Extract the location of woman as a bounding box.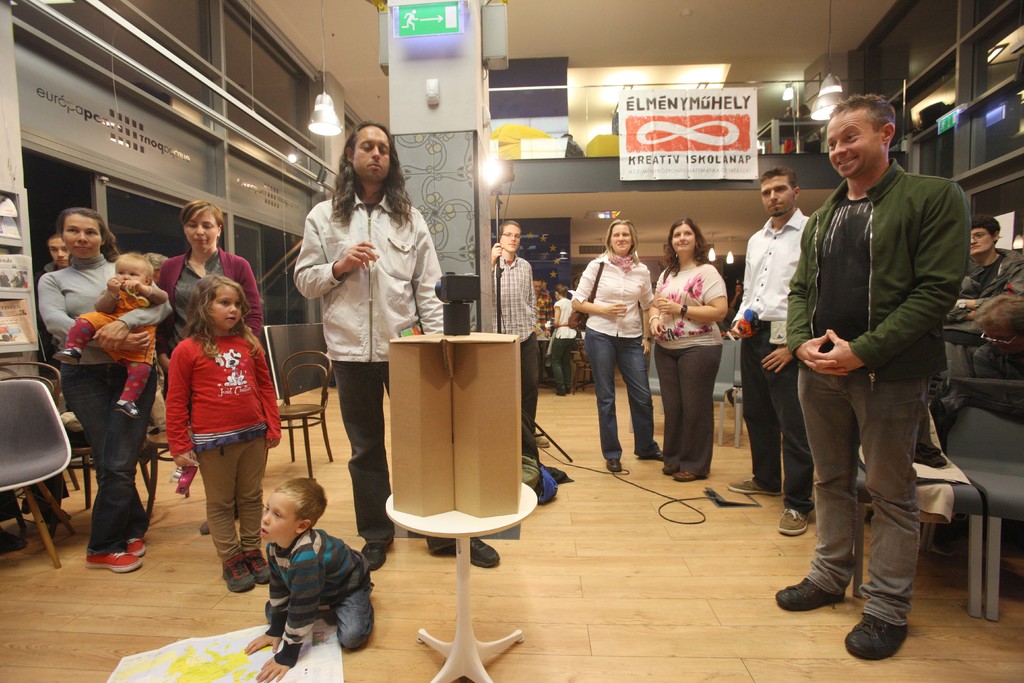
[x1=157, y1=201, x2=264, y2=535].
